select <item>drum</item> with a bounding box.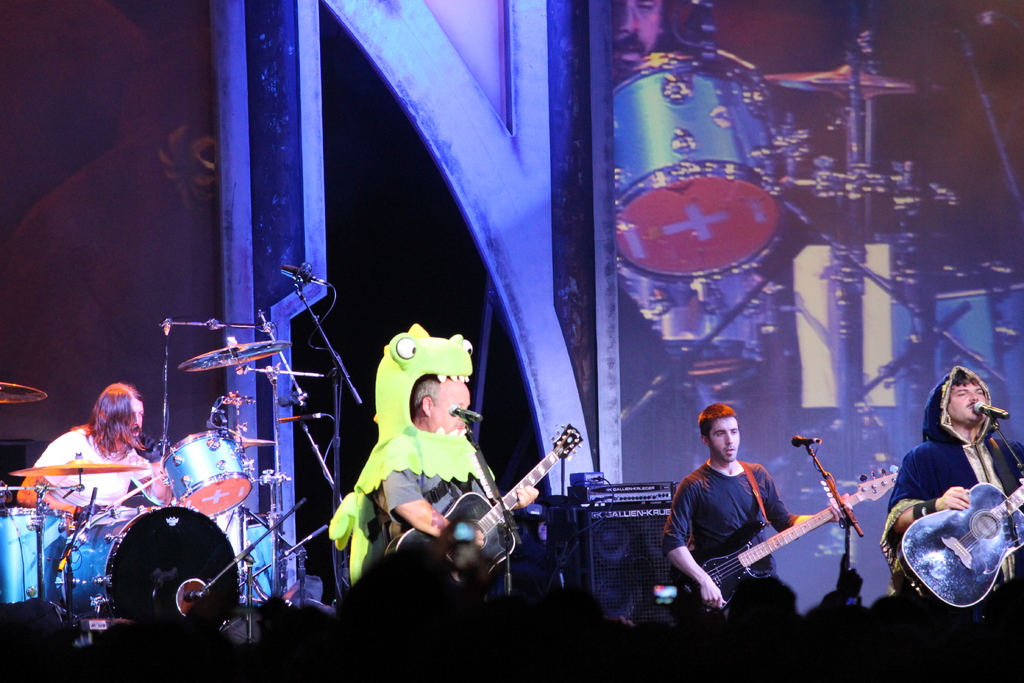
(240, 525, 278, 604).
